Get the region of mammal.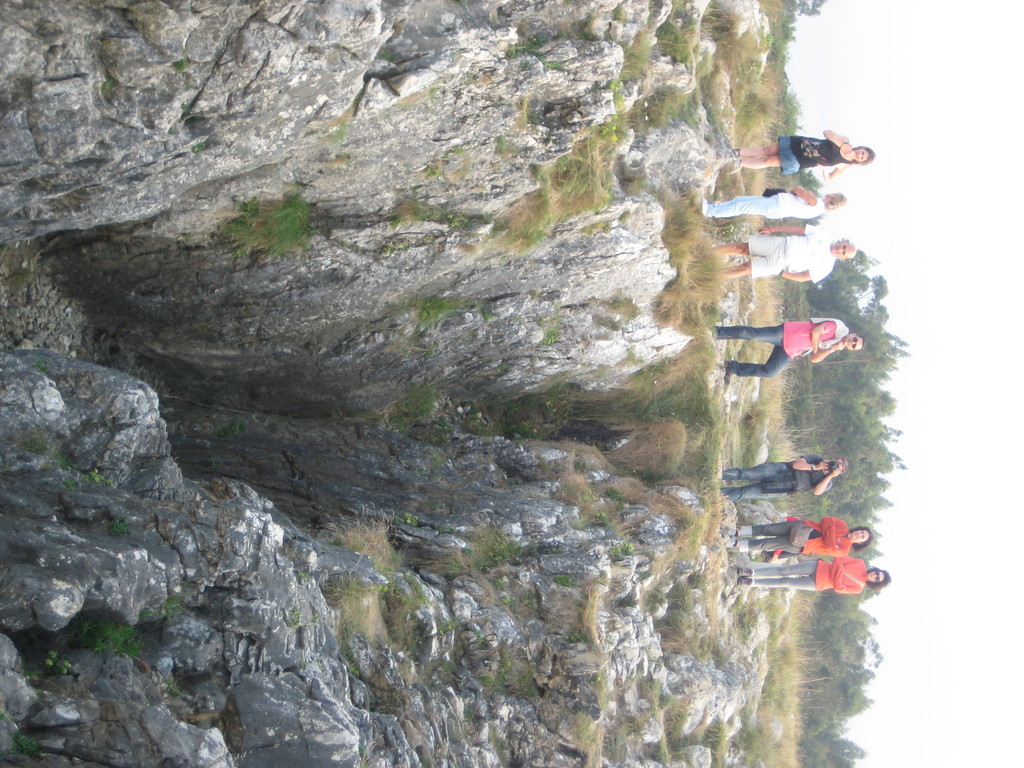
crop(715, 454, 852, 497).
